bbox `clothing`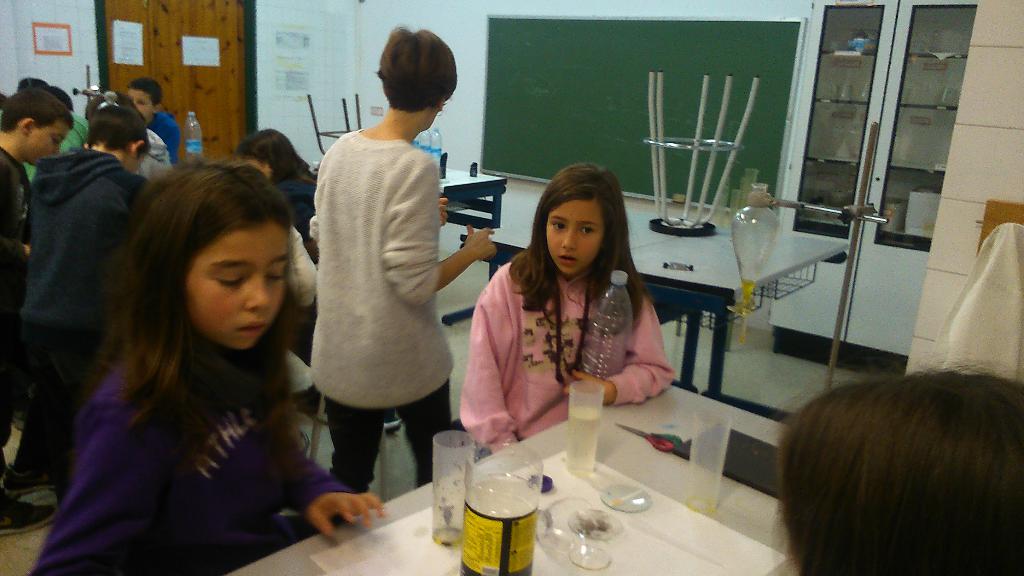
region(20, 316, 355, 575)
